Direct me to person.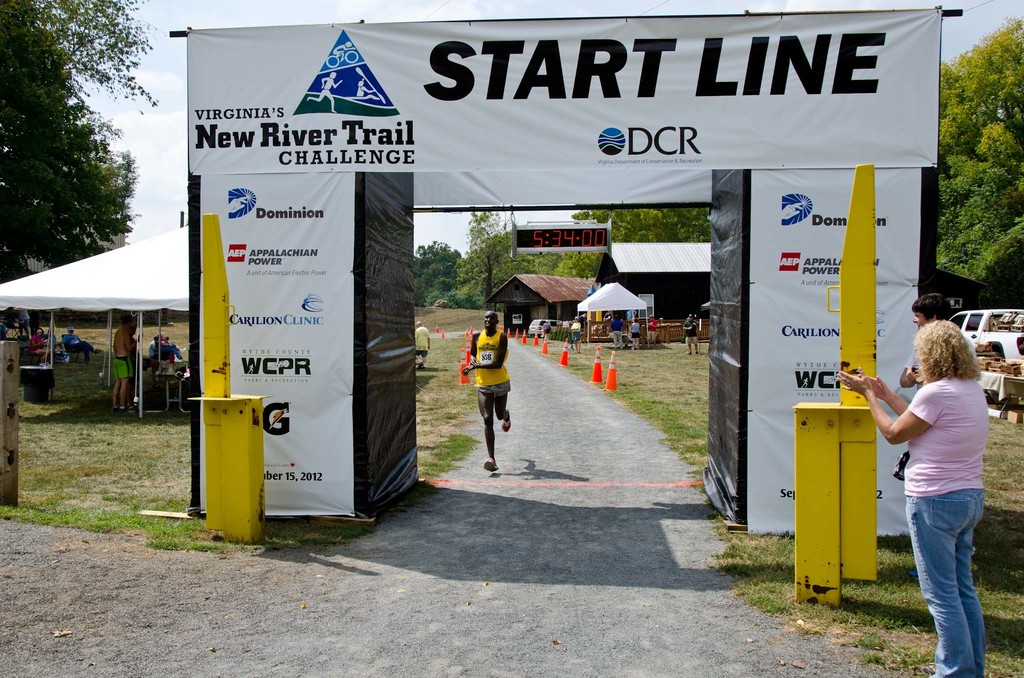
Direction: [60,327,101,361].
